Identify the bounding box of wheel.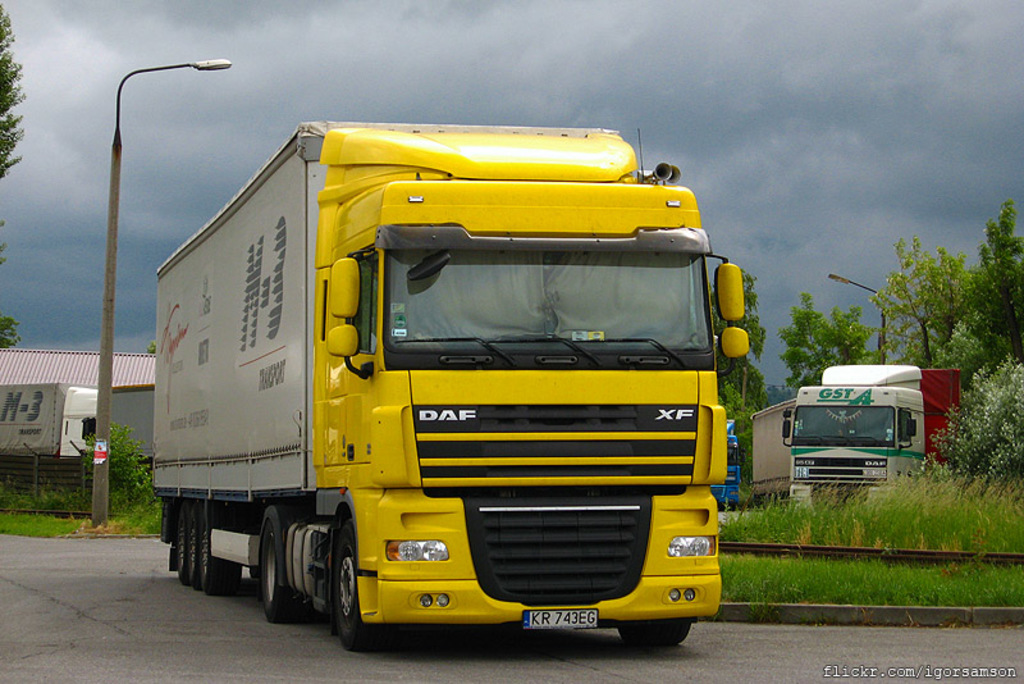
pyautogui.locateOnScreen(326, 510, 390, 648).
